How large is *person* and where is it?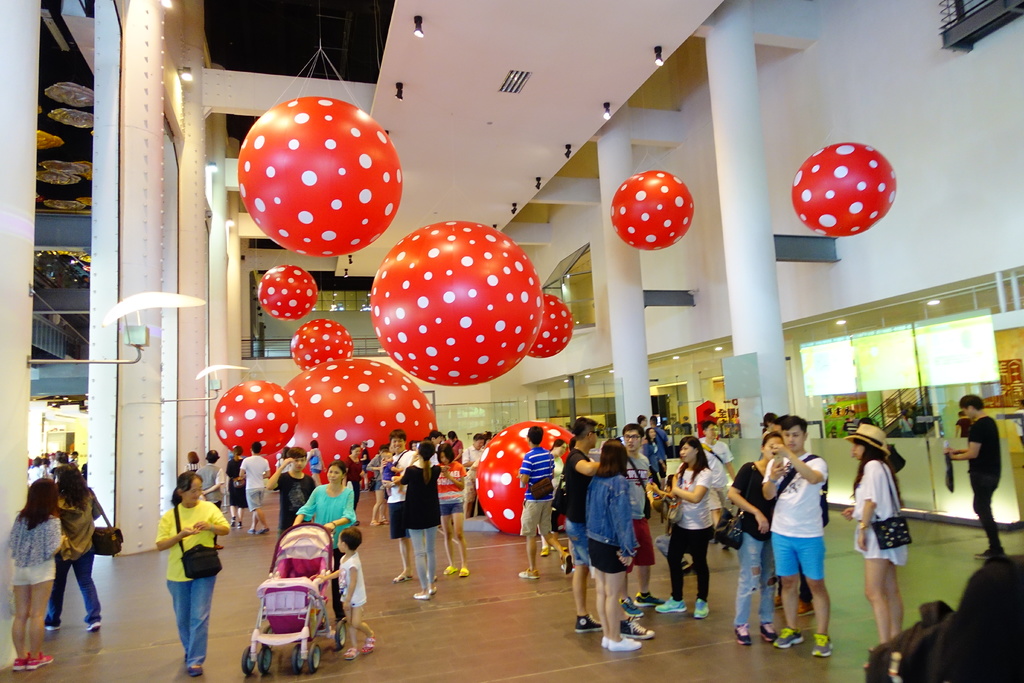
Bounding box: locate(4, 477, 61, 674).
